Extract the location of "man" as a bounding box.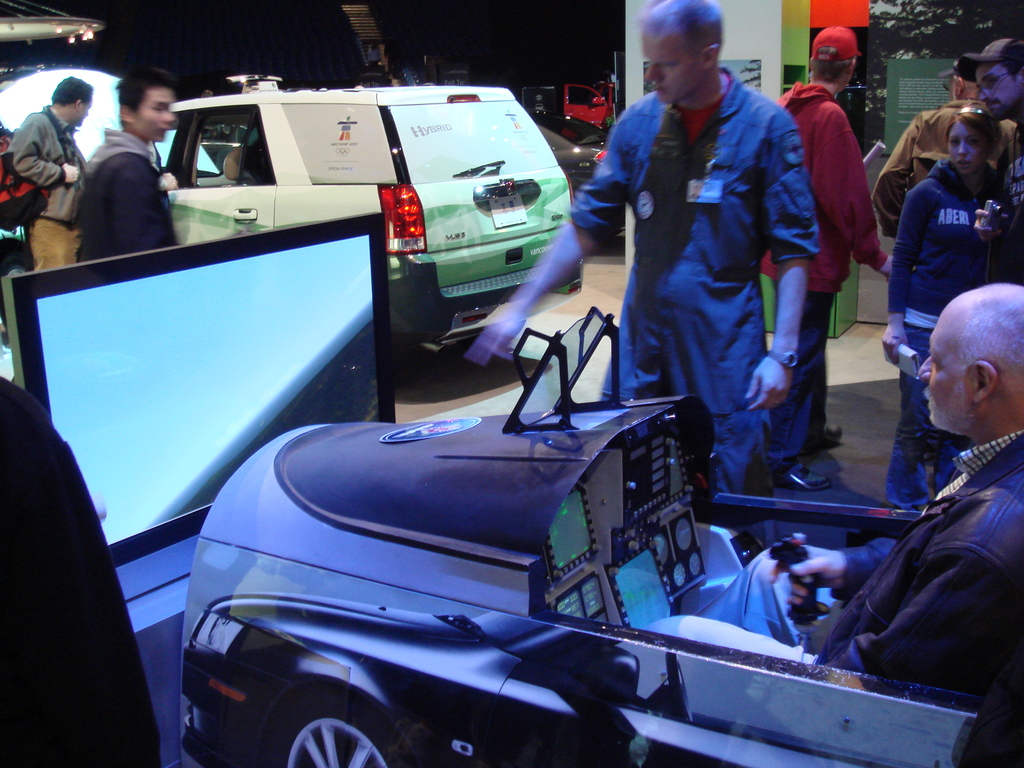
(643,279,1023,767).
